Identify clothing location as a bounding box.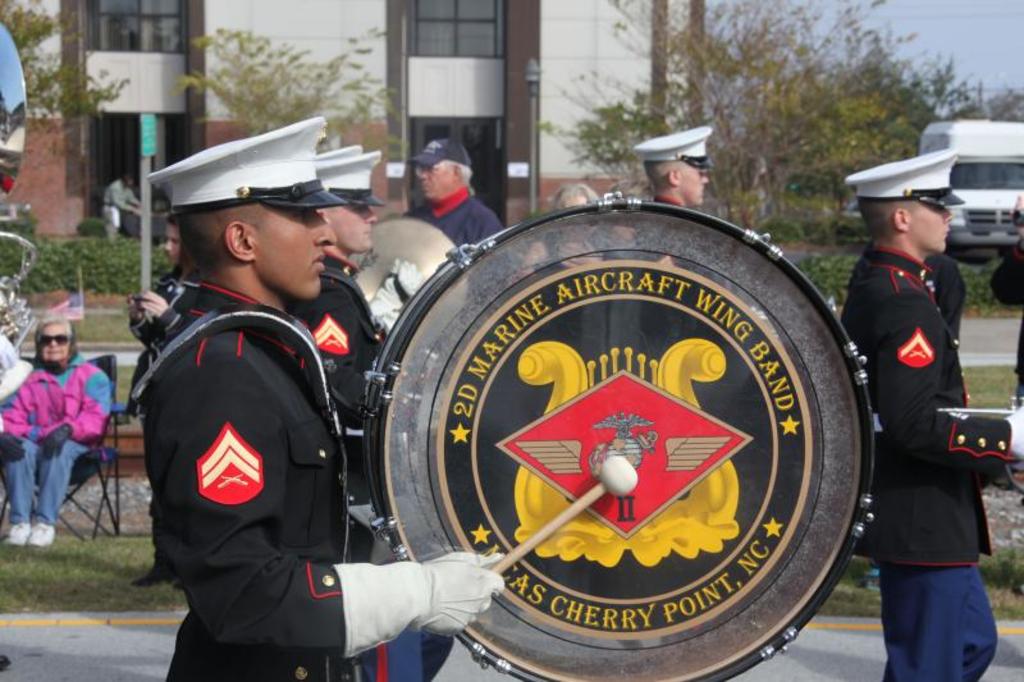
4 351 113 531.
